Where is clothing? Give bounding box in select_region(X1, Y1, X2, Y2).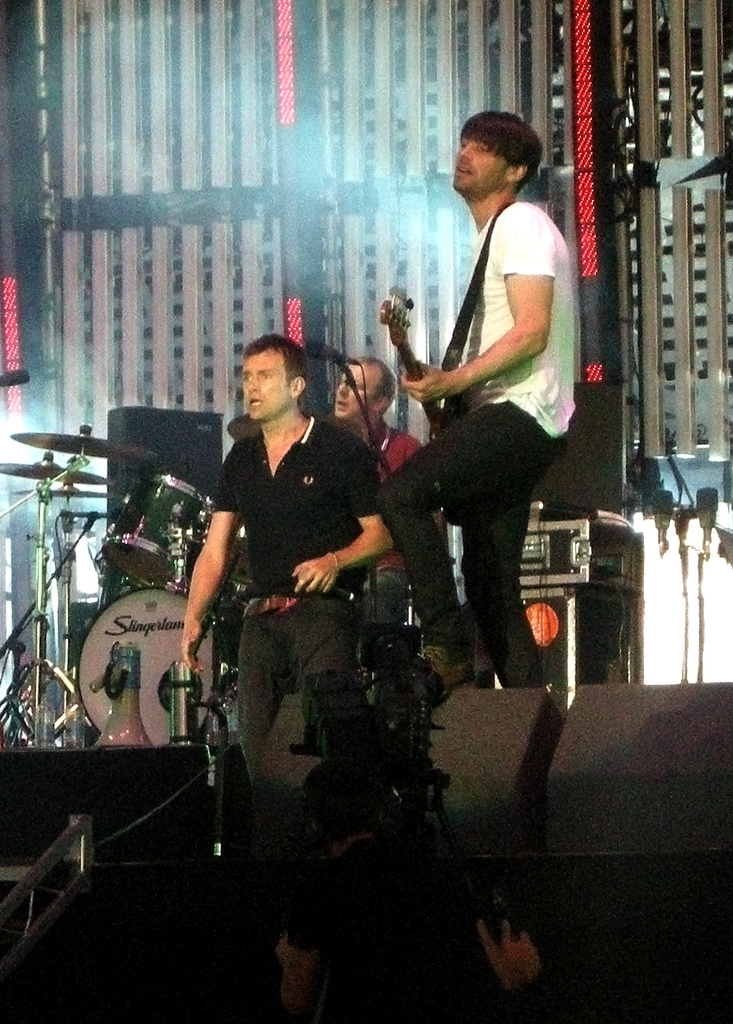
select_region(212, 409, 381, 770).
